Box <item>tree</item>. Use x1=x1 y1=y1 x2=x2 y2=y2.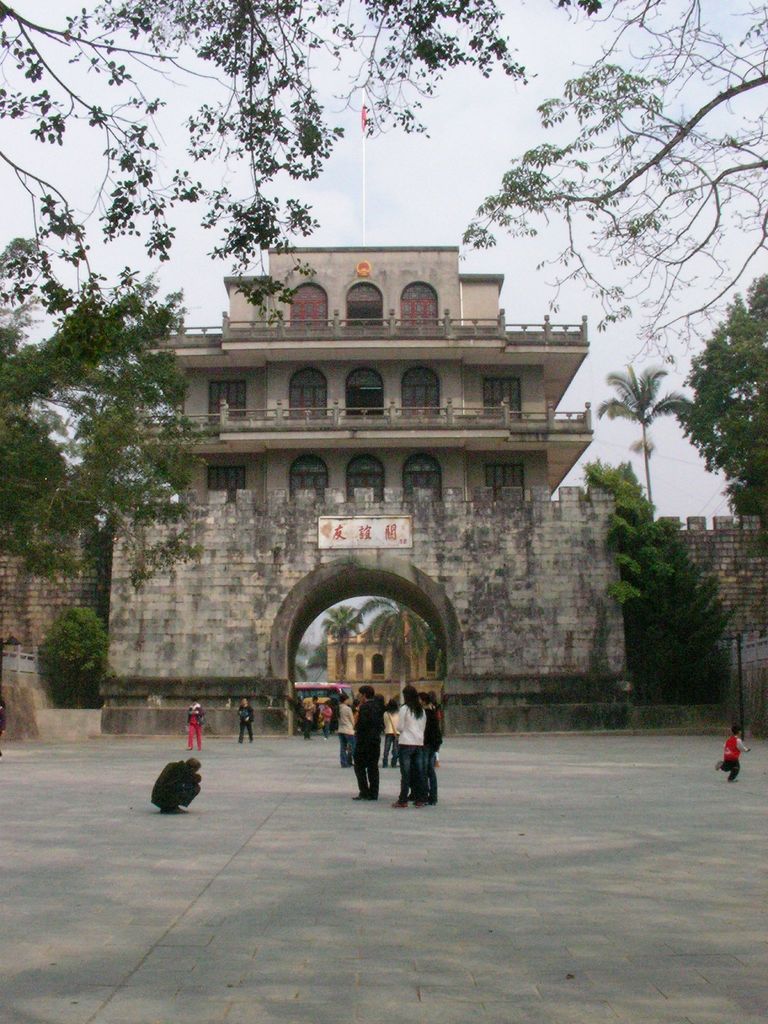
x1=33 y1=605 x2=115 y2=712.
